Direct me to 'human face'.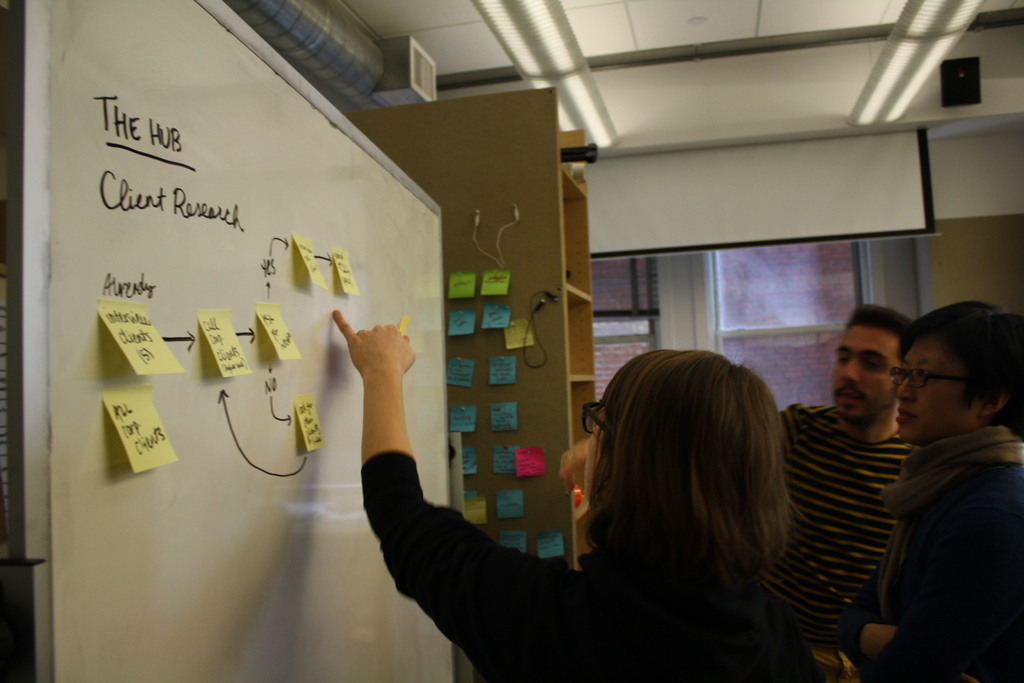
Direction: locate(896, 336, 980, 438).
